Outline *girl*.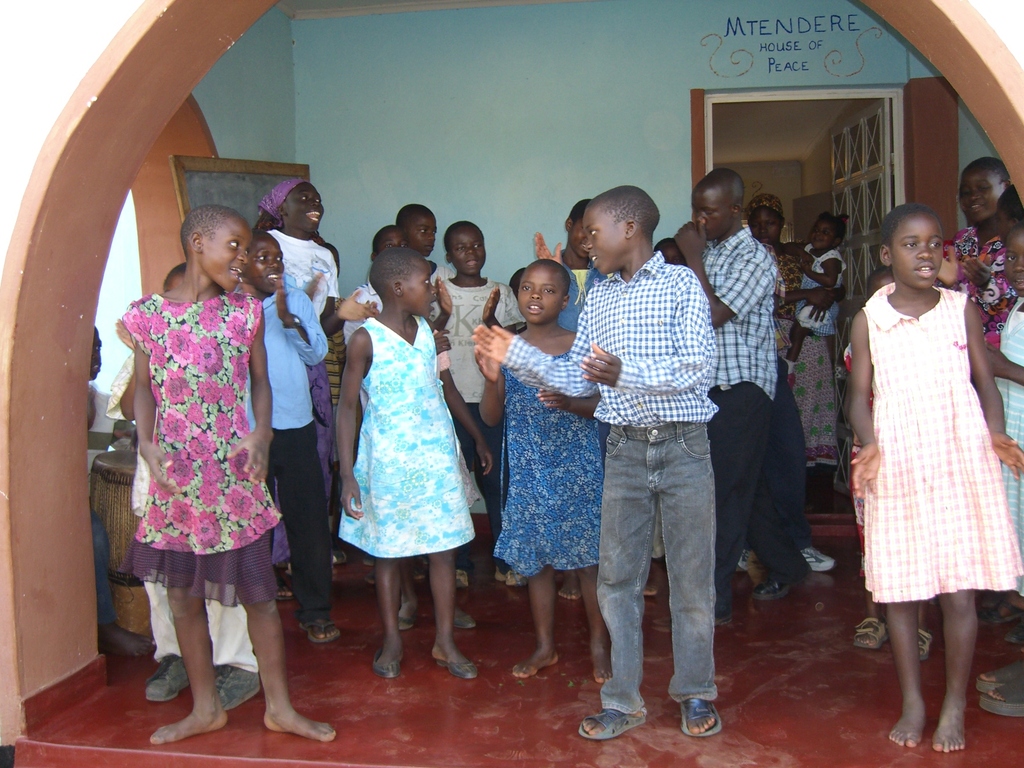
Outline: select_region(114, 207, 337, 746).
